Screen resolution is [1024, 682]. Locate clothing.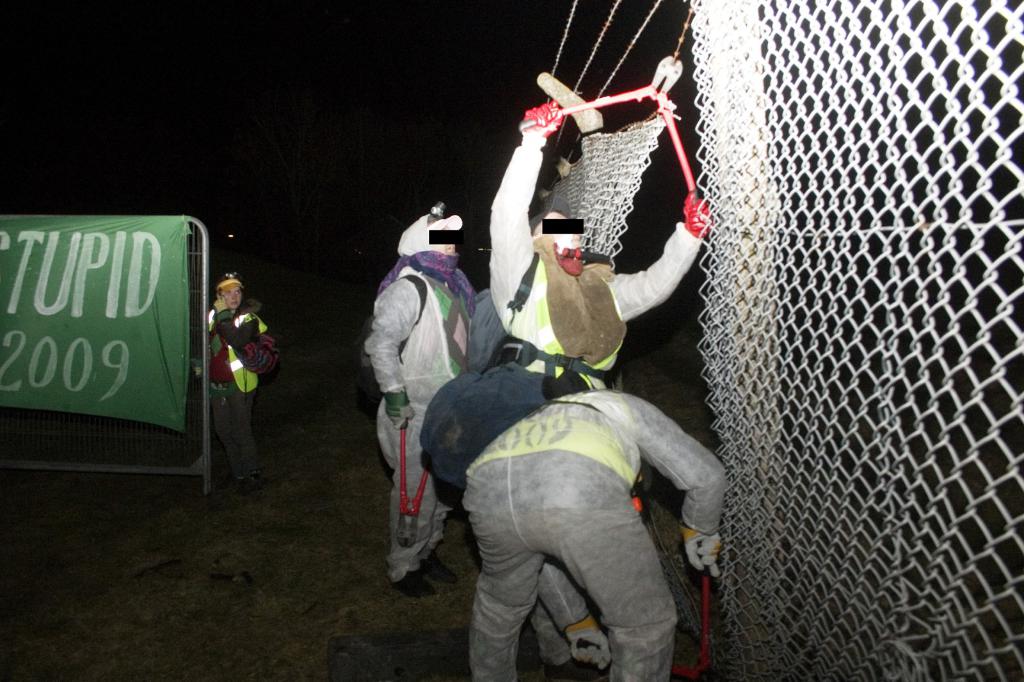
bbox=[257, 316, 278, 454].
